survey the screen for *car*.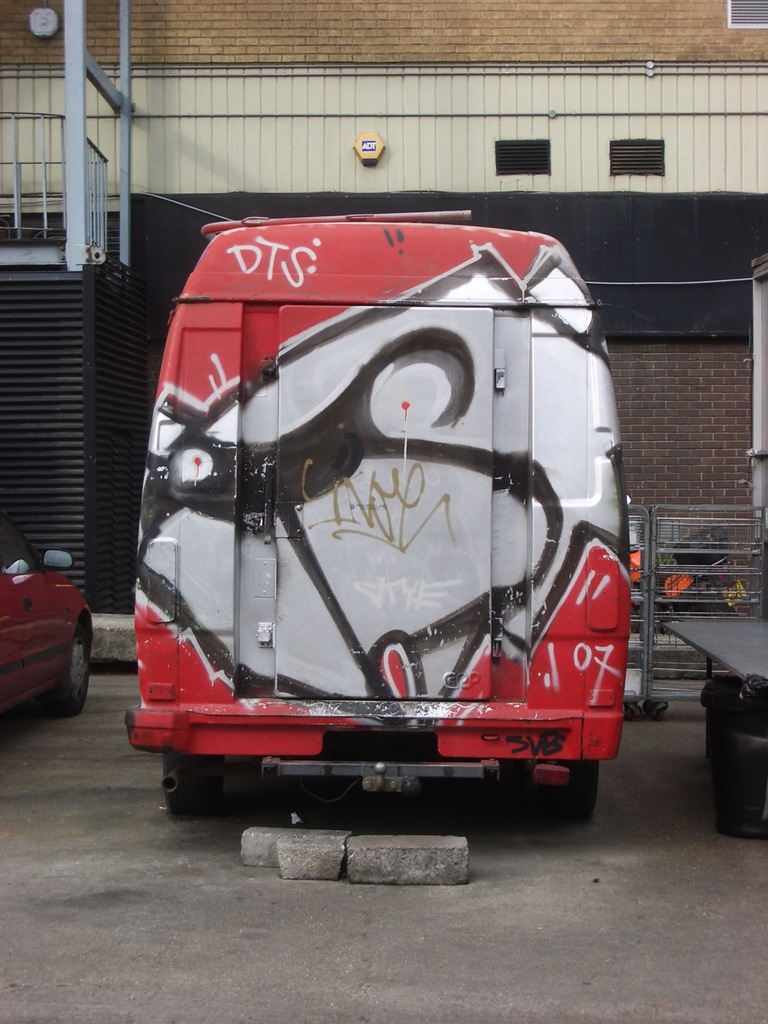
Survey found: box=[0, 500, 91, 731].
